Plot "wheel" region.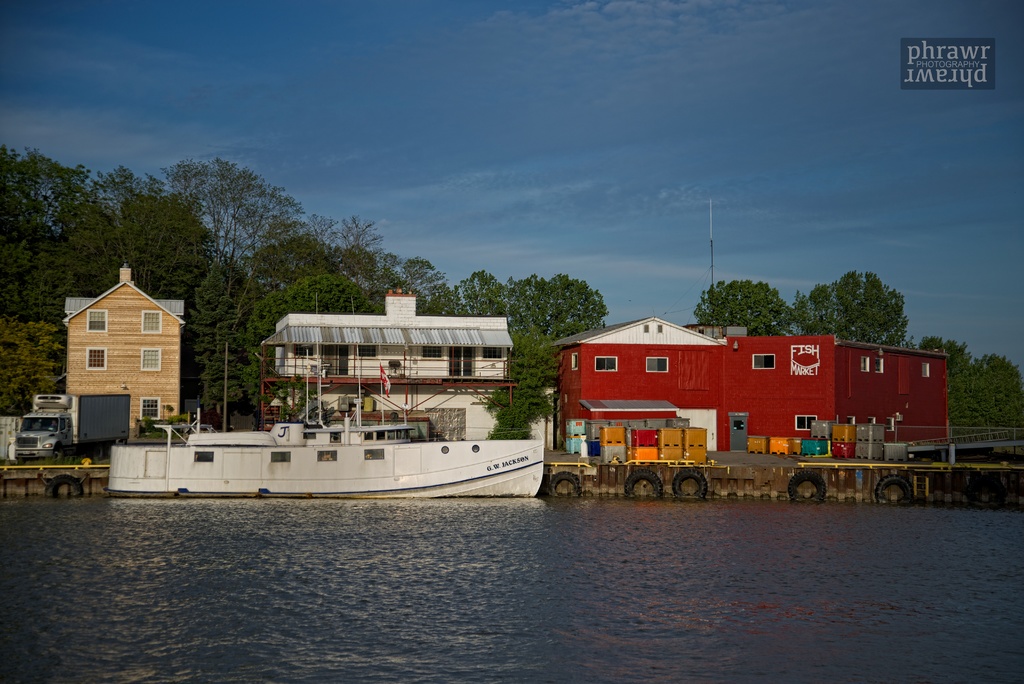
Plotted at [left=875, top=477, right=913, bottom=503].
